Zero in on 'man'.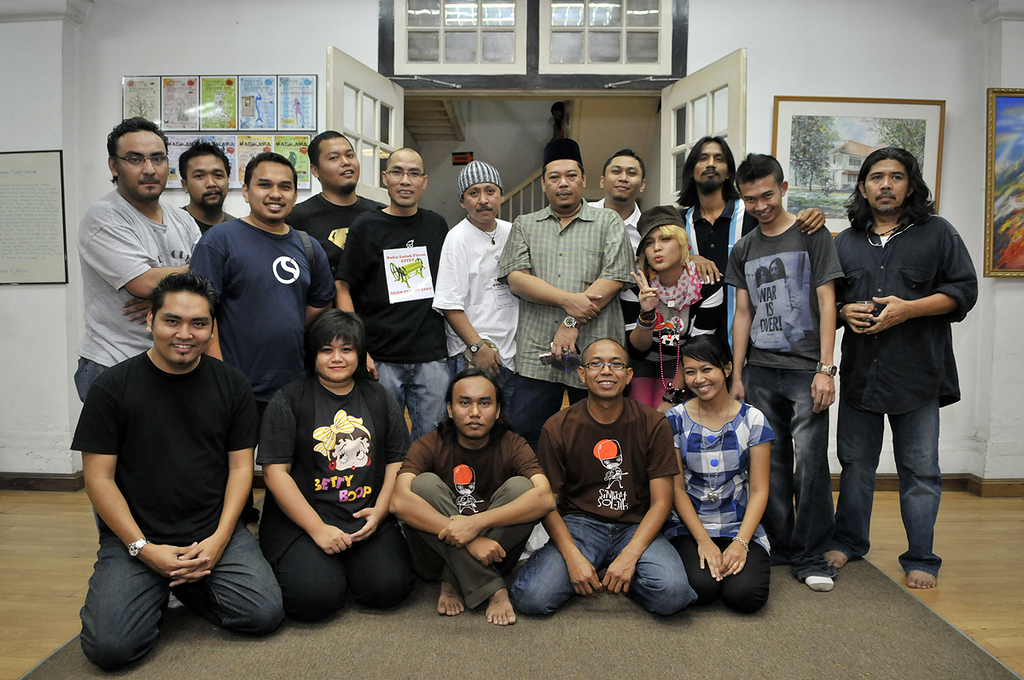
Zeroed in: (x1=434, y1=162, x2=527, y2=402).
